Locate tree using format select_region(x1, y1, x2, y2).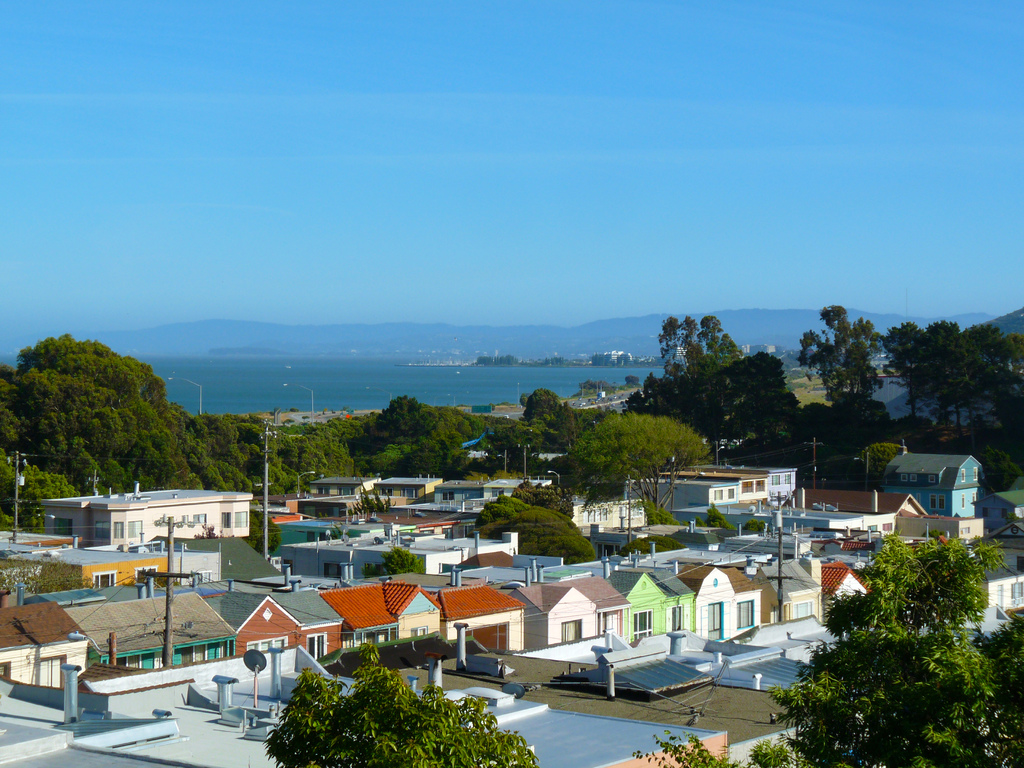
select_region(288, 410, 372, 480).
